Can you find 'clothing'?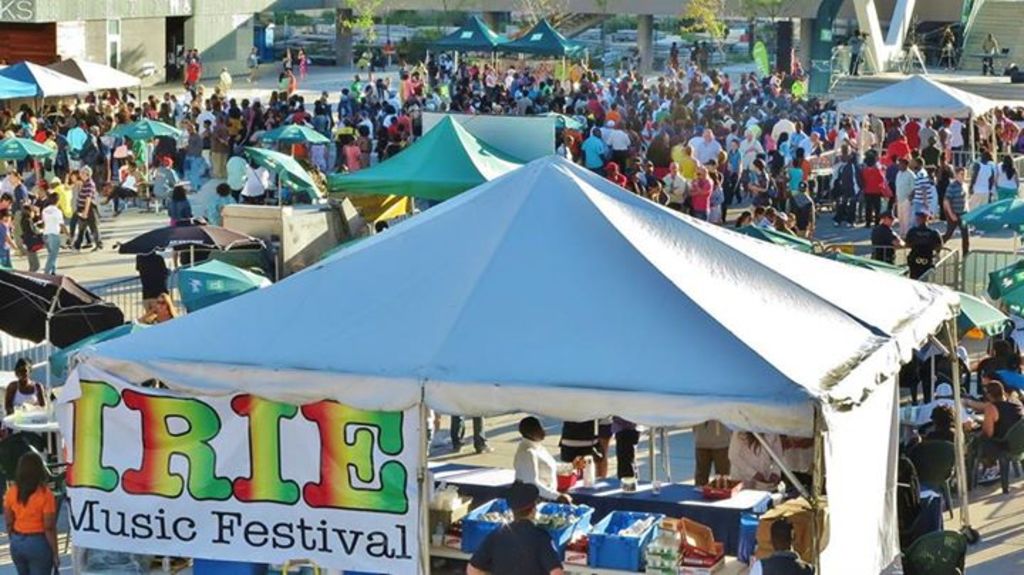
Yes, bounding box: [left=695, top=41, right=711, bottom=70].
